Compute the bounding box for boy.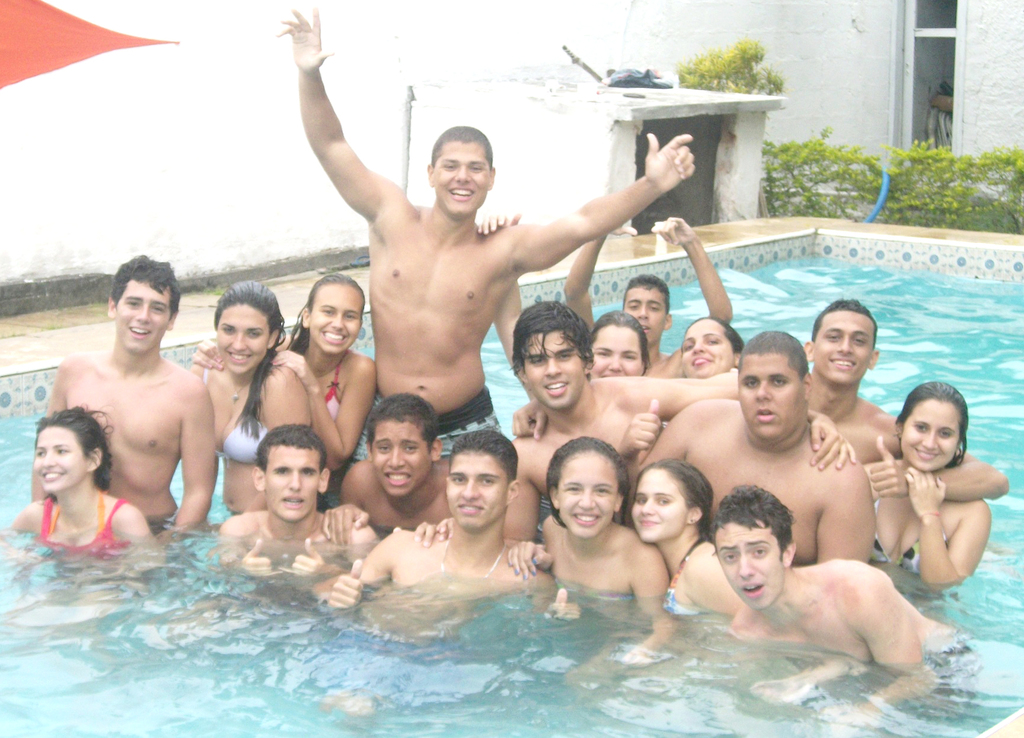
locate(497, 301, 860, 584).
